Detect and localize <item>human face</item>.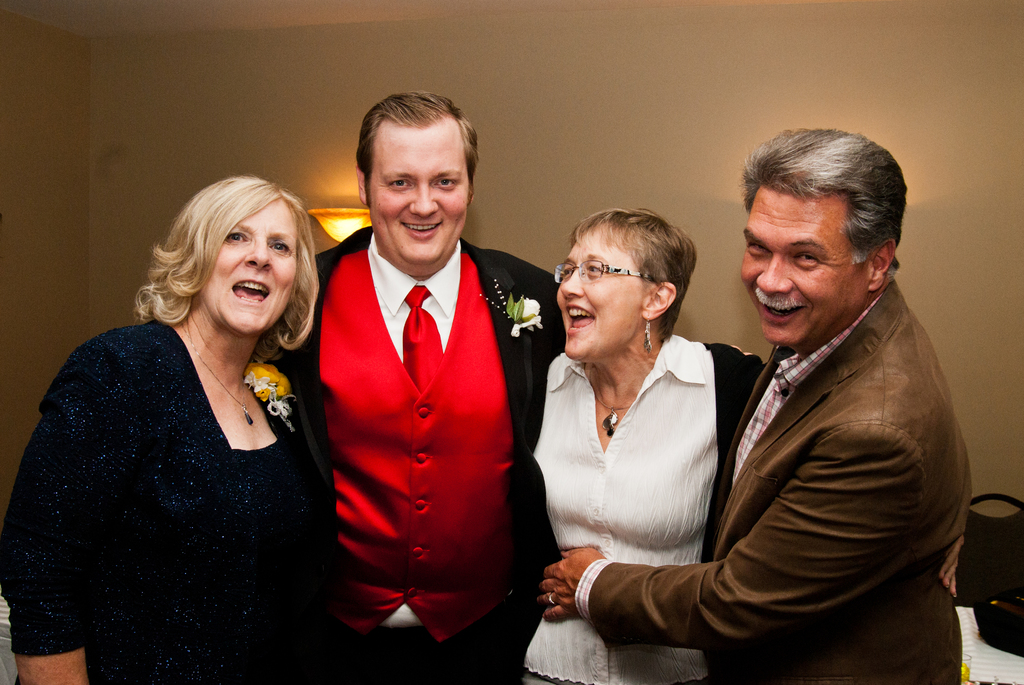
Localized at box(362, 121, 469, 273).
